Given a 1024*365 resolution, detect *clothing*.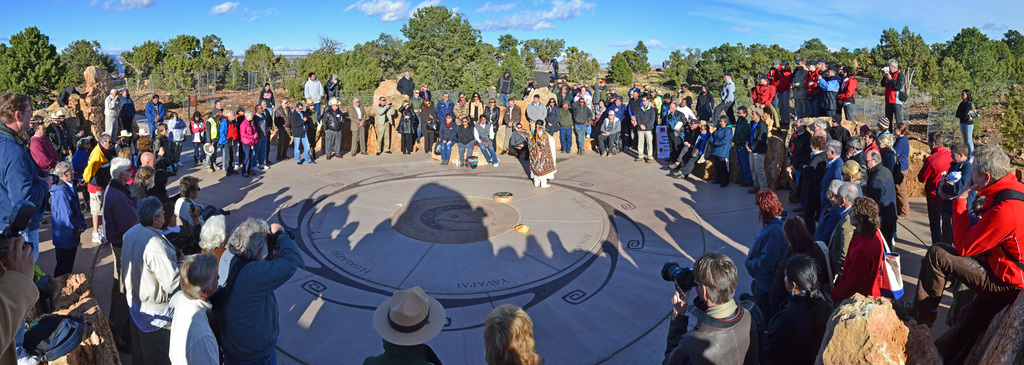
[938,156,973,234].
